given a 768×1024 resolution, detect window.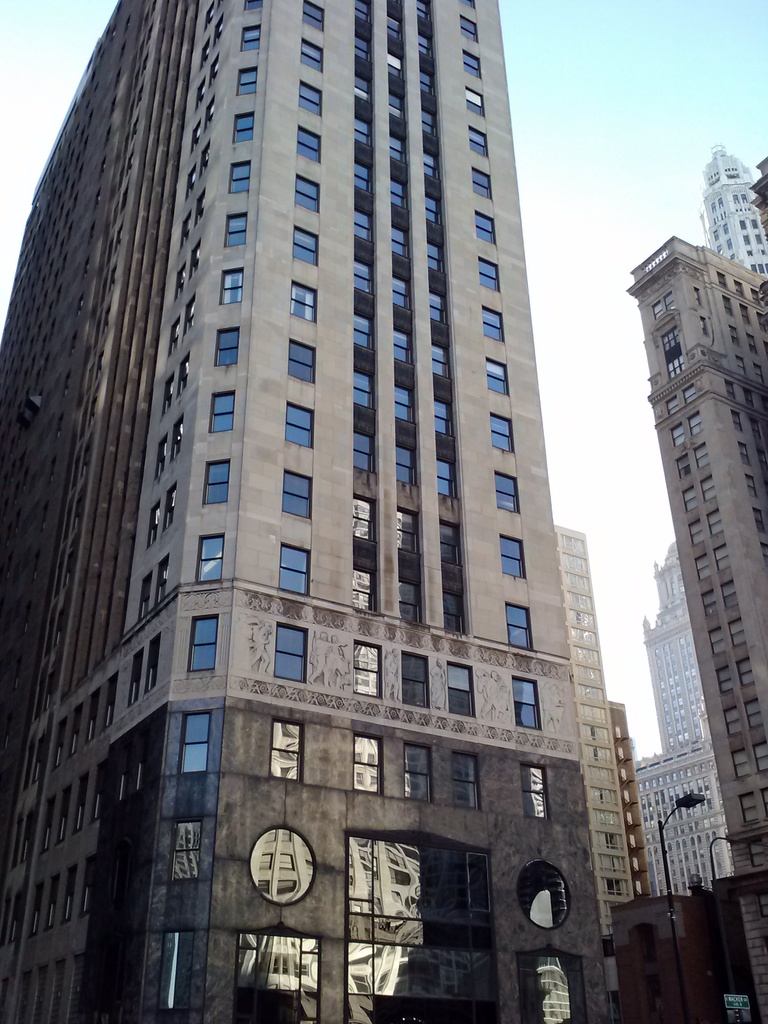
(x1=438, y1=519, x2=459, y2=564).
